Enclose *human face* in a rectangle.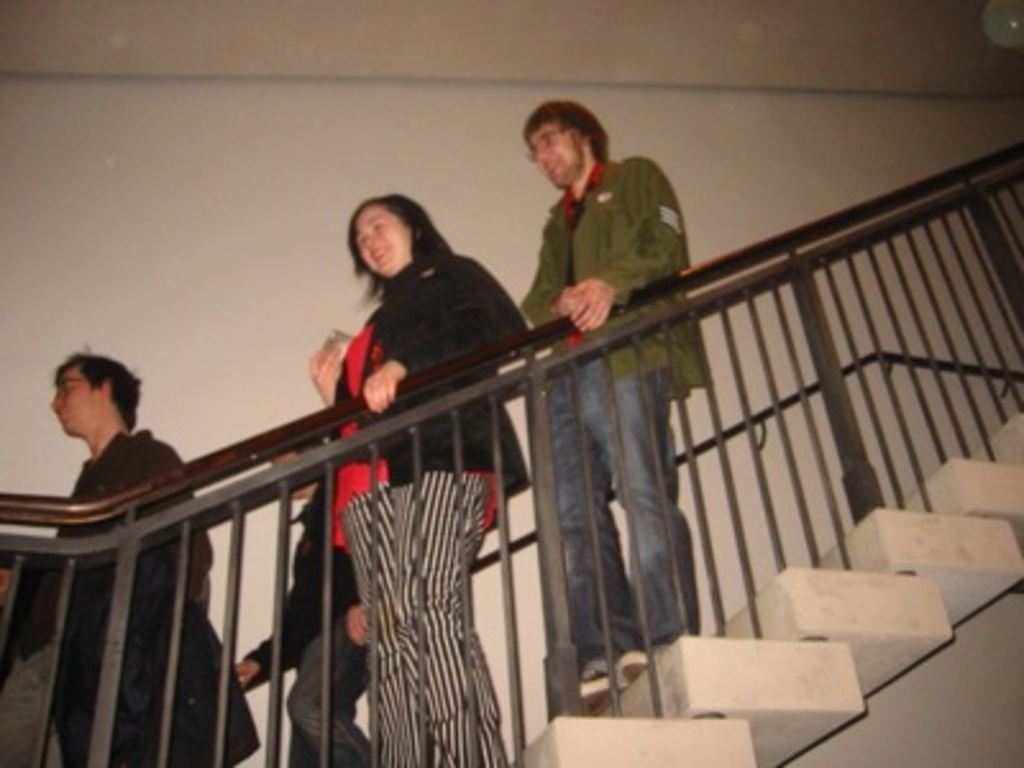
region(527, 118, 586, 189).
